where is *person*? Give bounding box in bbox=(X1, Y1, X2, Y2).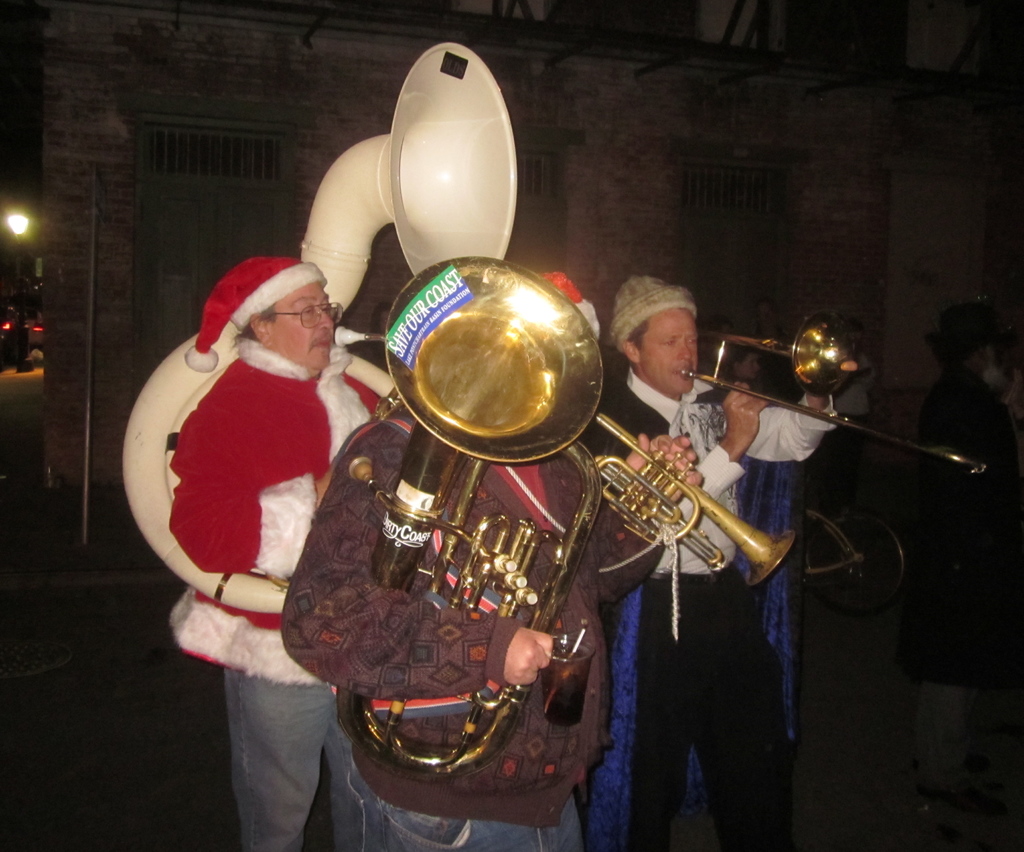
bbox=(584, 275, 834, 851).
